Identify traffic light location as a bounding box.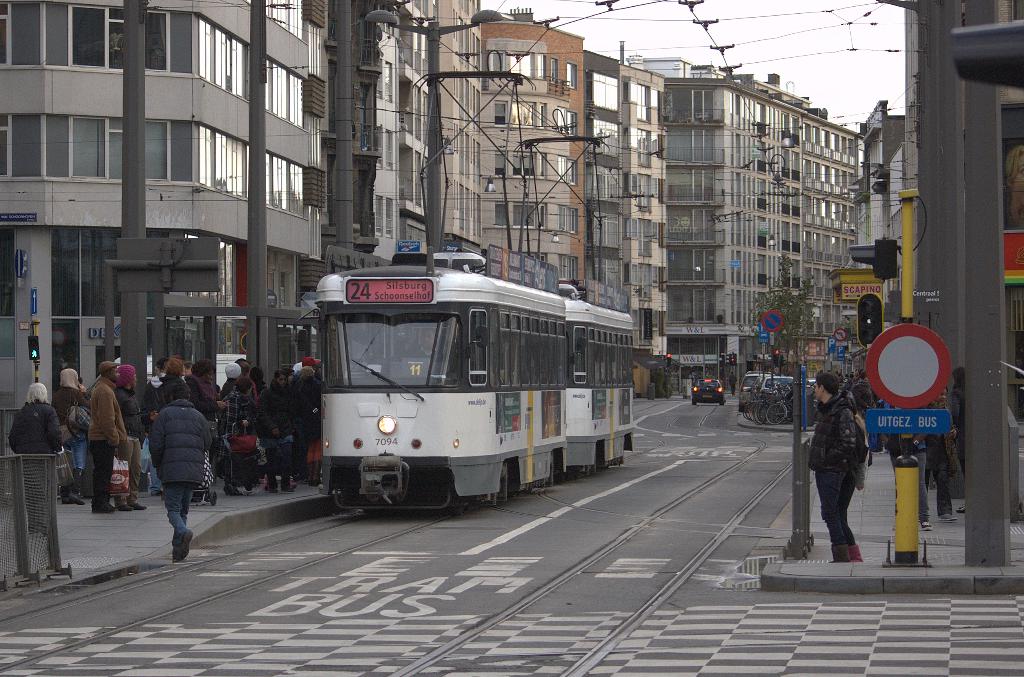
x1=727, y1=351, x2=739, y2=367.
